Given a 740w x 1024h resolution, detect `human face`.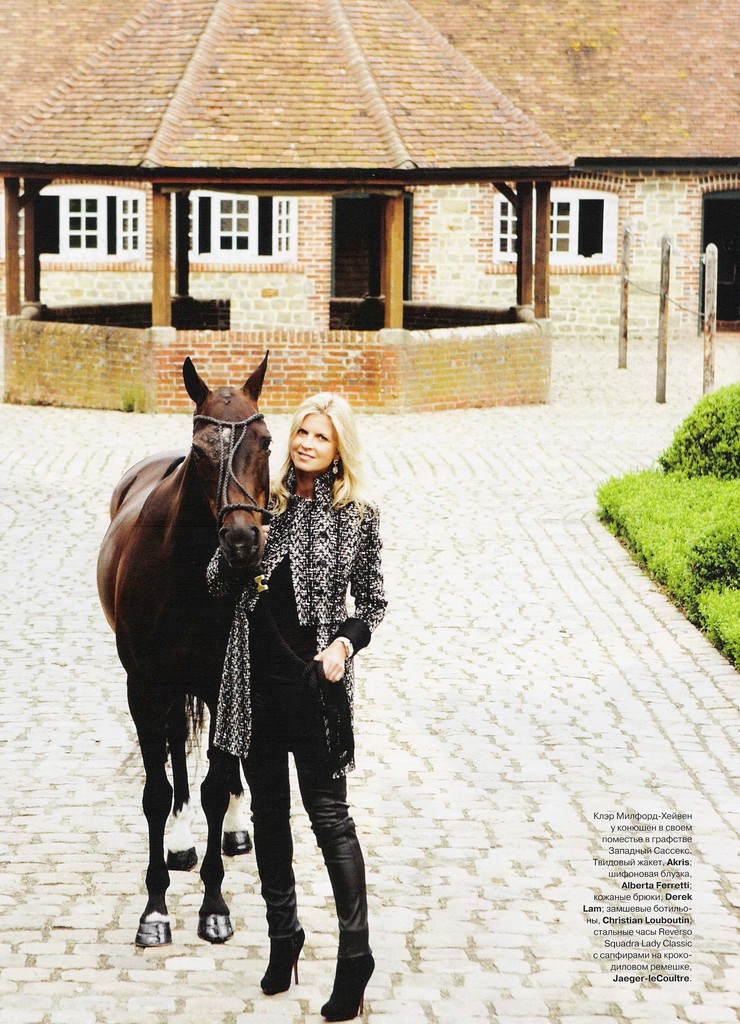
{"x1": 293, "y1": 415, "x2": 337, "y2": 472}.
